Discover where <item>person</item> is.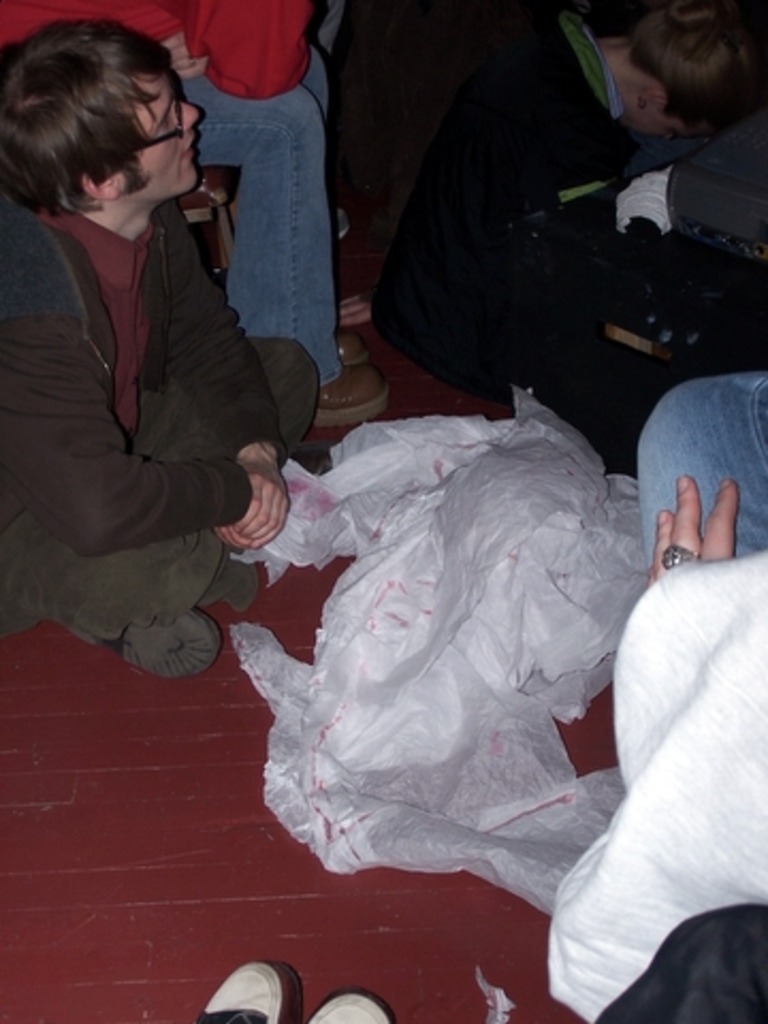
Discovered at l=0, t=0, r=380, b=435.
